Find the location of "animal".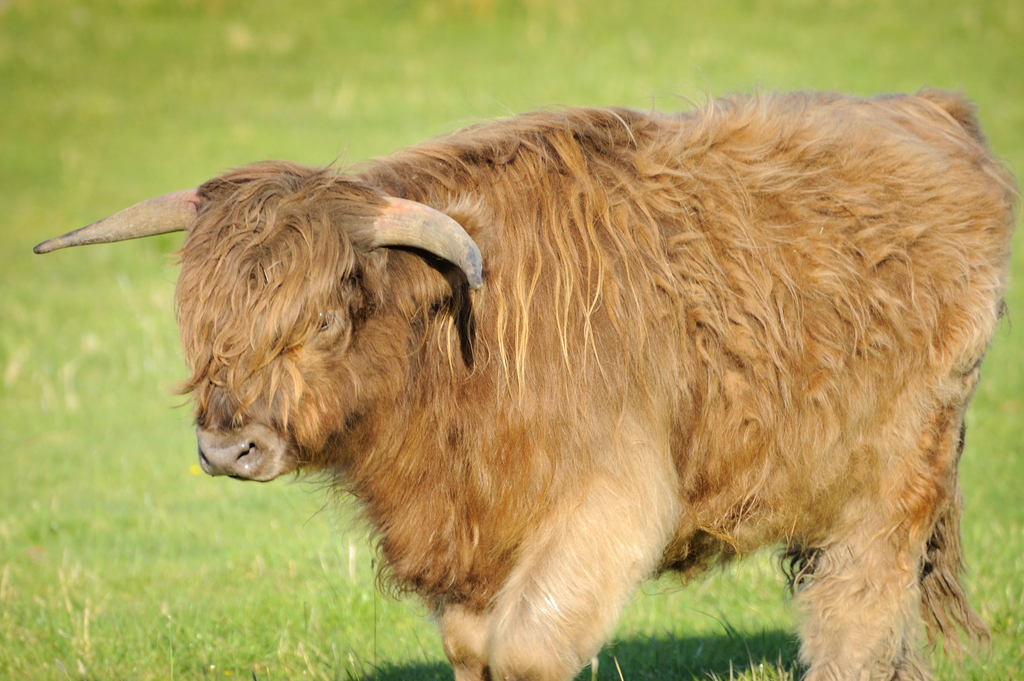
Location: box(33, 85, 1023, 680).
